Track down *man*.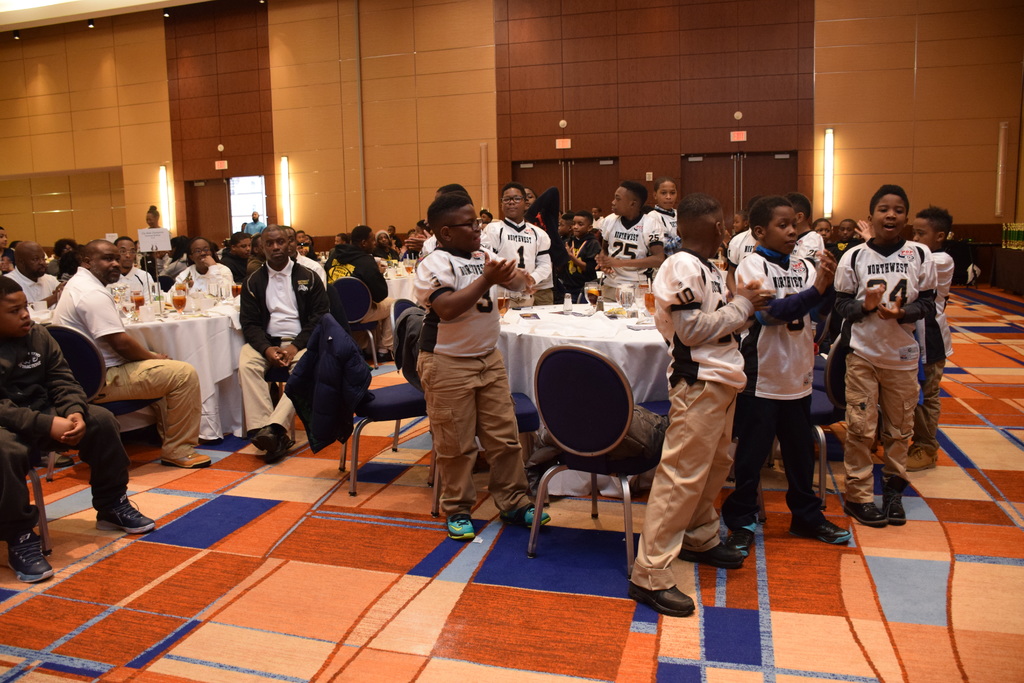
Tracked to left=220, top=231, right=253, bottom=270.
